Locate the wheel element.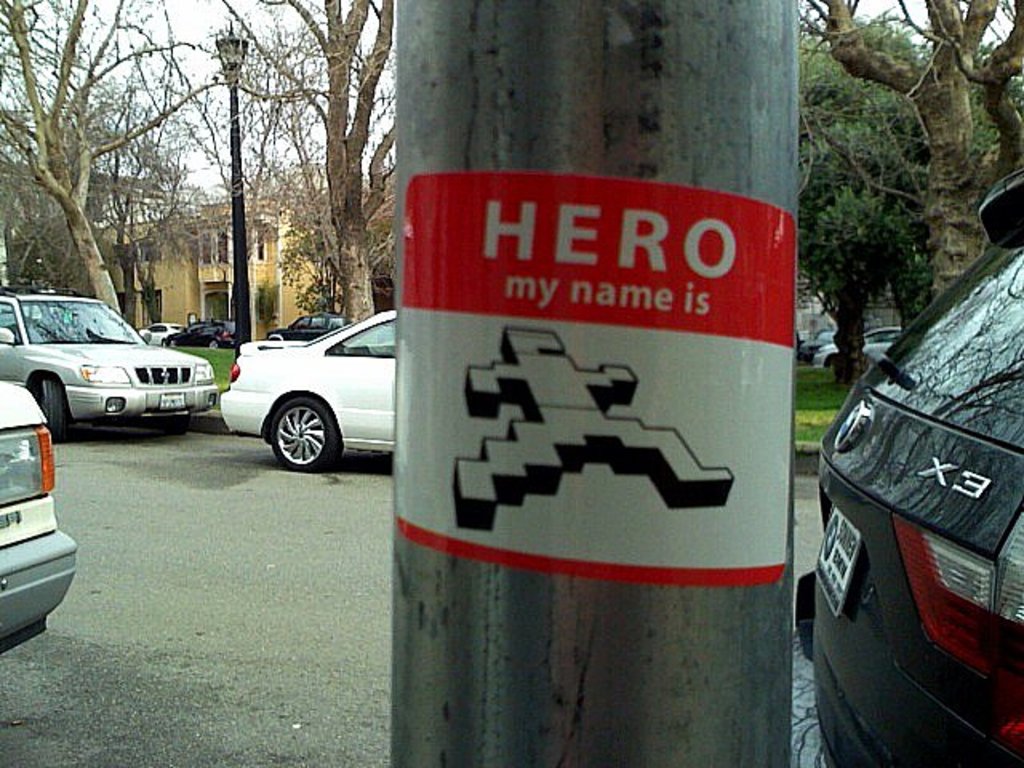
Element bbox: {"left": 266, "top": 387, "right": 330, "bottom": 466}.
